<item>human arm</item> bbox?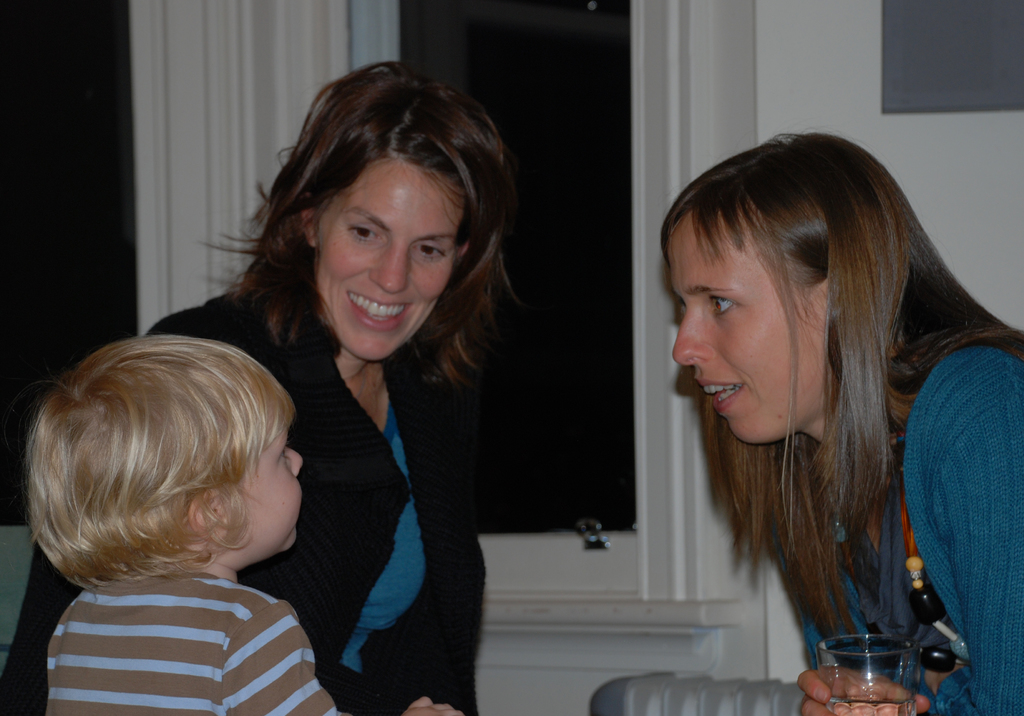
Rect(929, 350, 1023, 713)
